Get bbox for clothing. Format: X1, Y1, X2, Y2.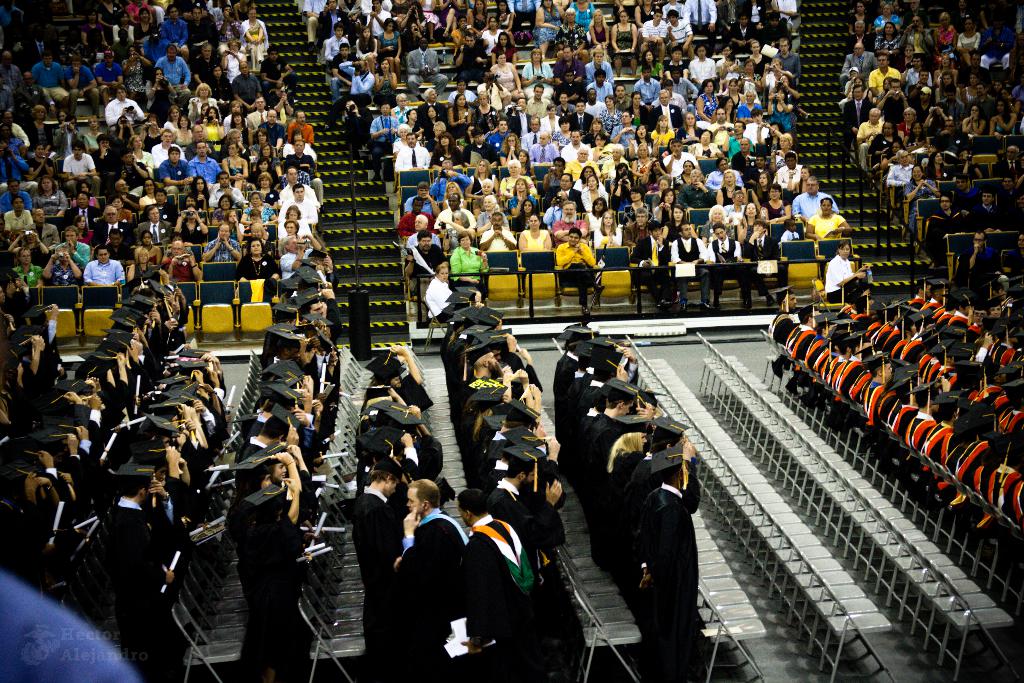
236, 253, 269, 292.
